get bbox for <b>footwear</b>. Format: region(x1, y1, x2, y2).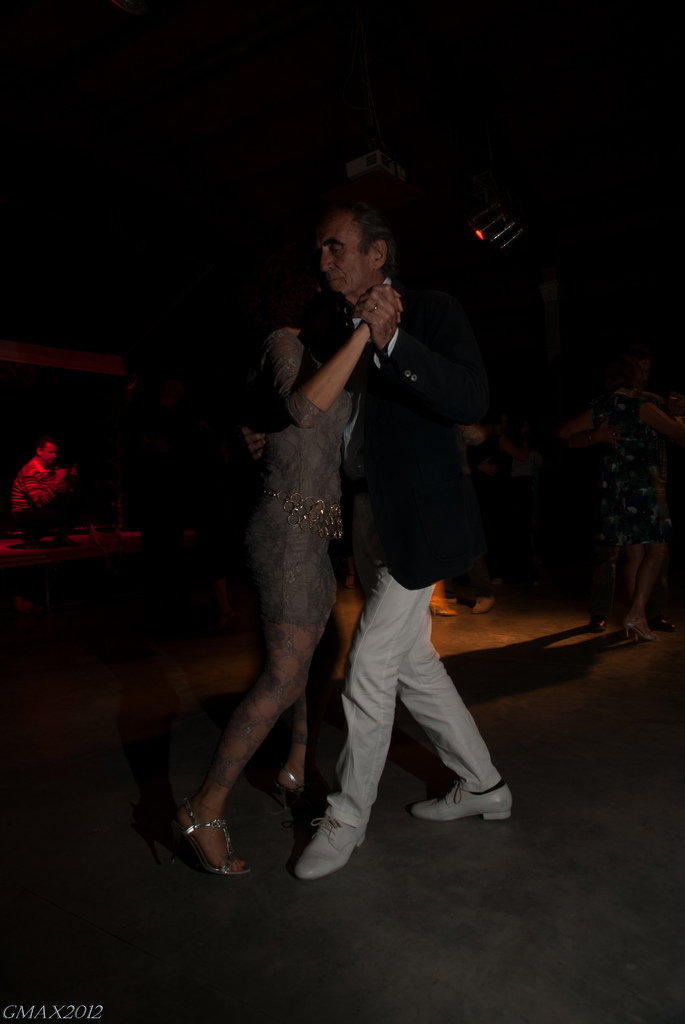
region(292, 804, 368, 884).
